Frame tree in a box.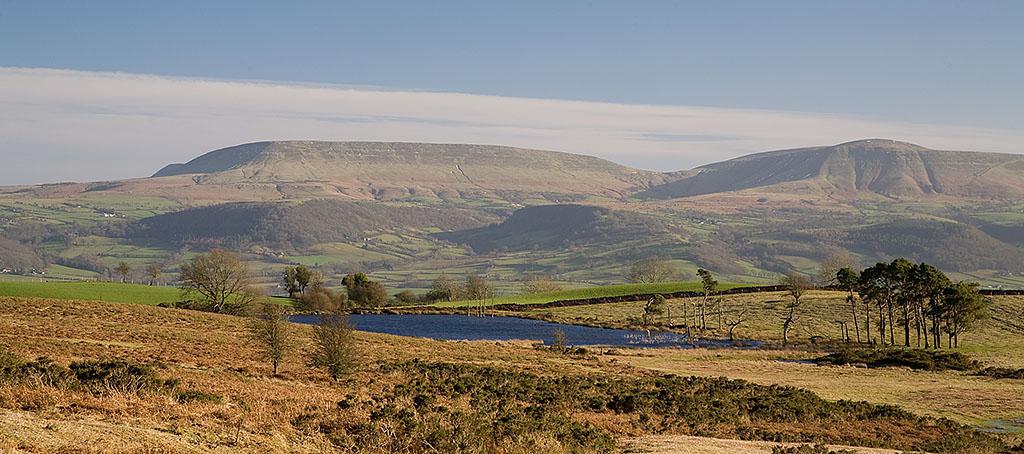
245:301:301:379.
